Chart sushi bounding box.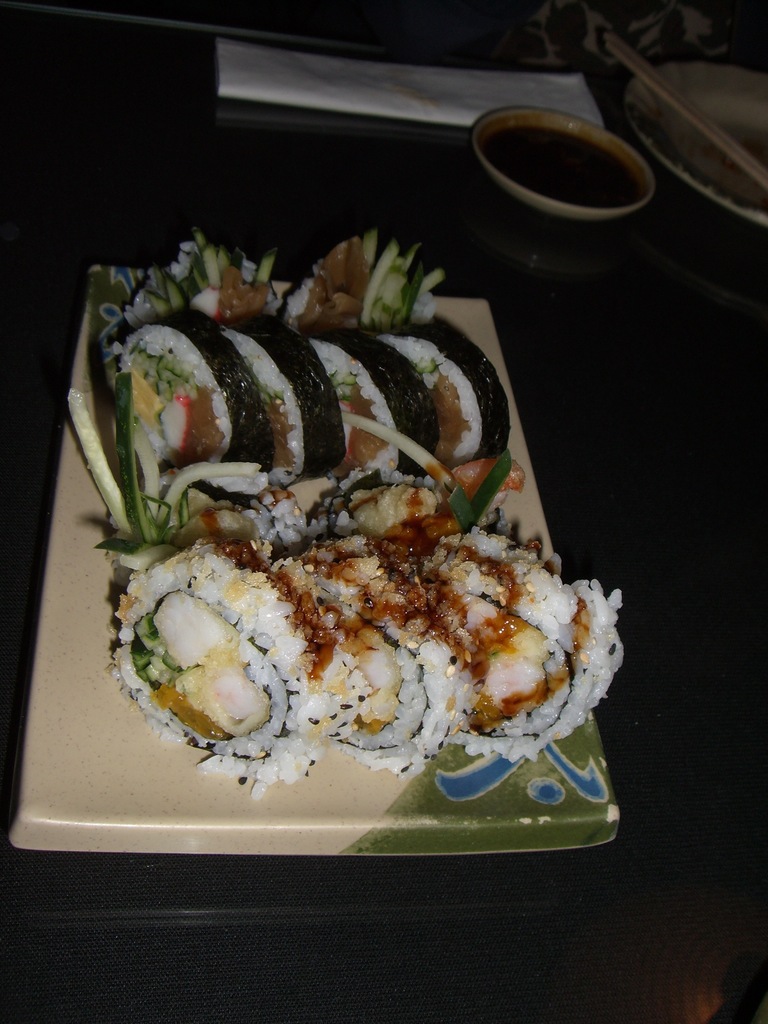
Charted: [433,562,625,756].
